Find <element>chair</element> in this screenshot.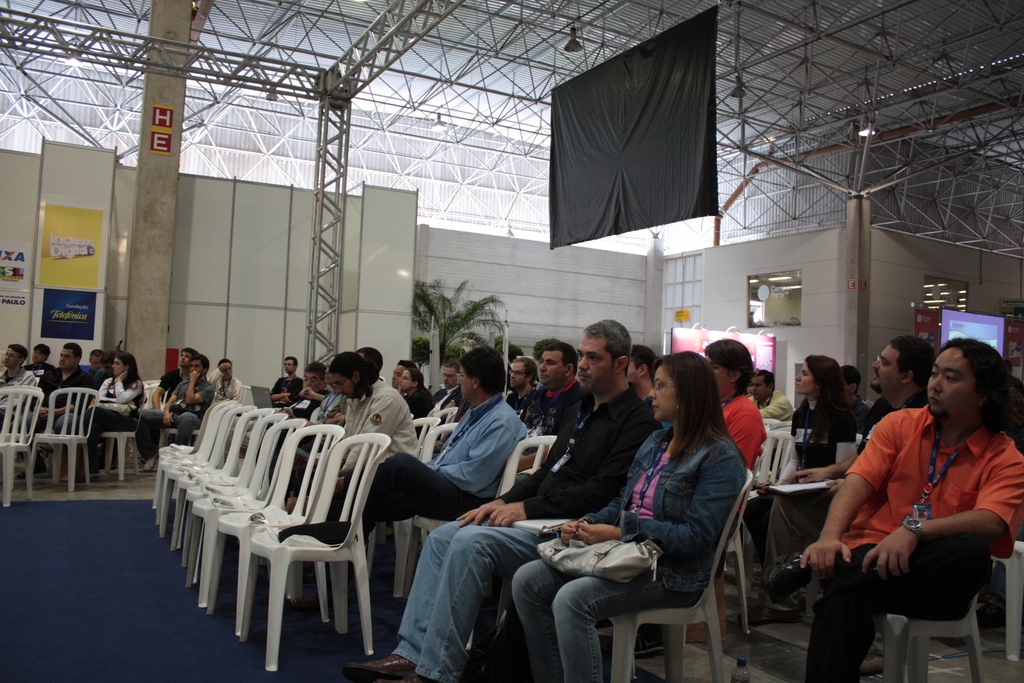
The bounding box for <element>chair</element> is 401 420 462 602.
